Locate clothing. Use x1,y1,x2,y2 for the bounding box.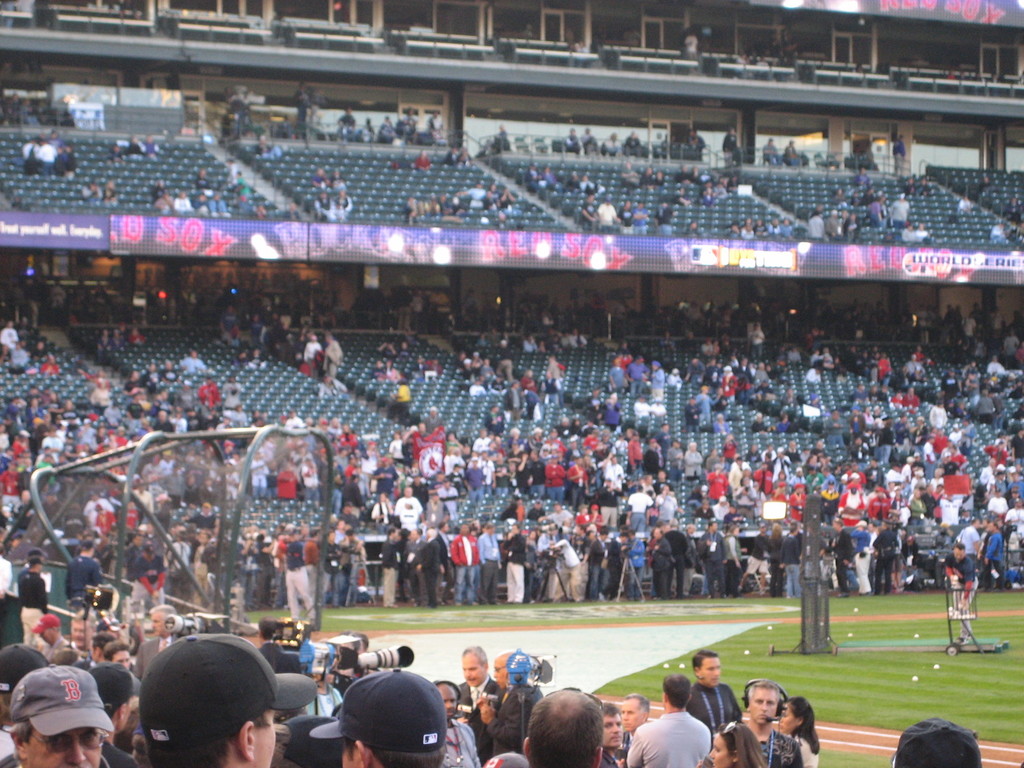
924,445,936,461.
